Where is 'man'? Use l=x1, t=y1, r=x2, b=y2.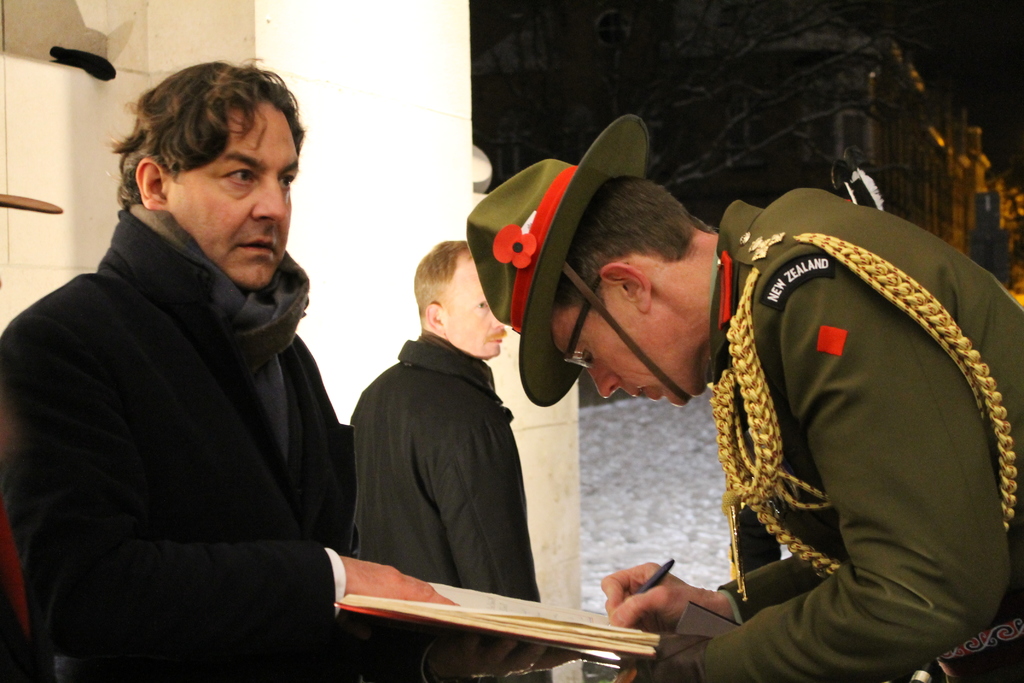
l=32, t=63, r=400, b=682.
